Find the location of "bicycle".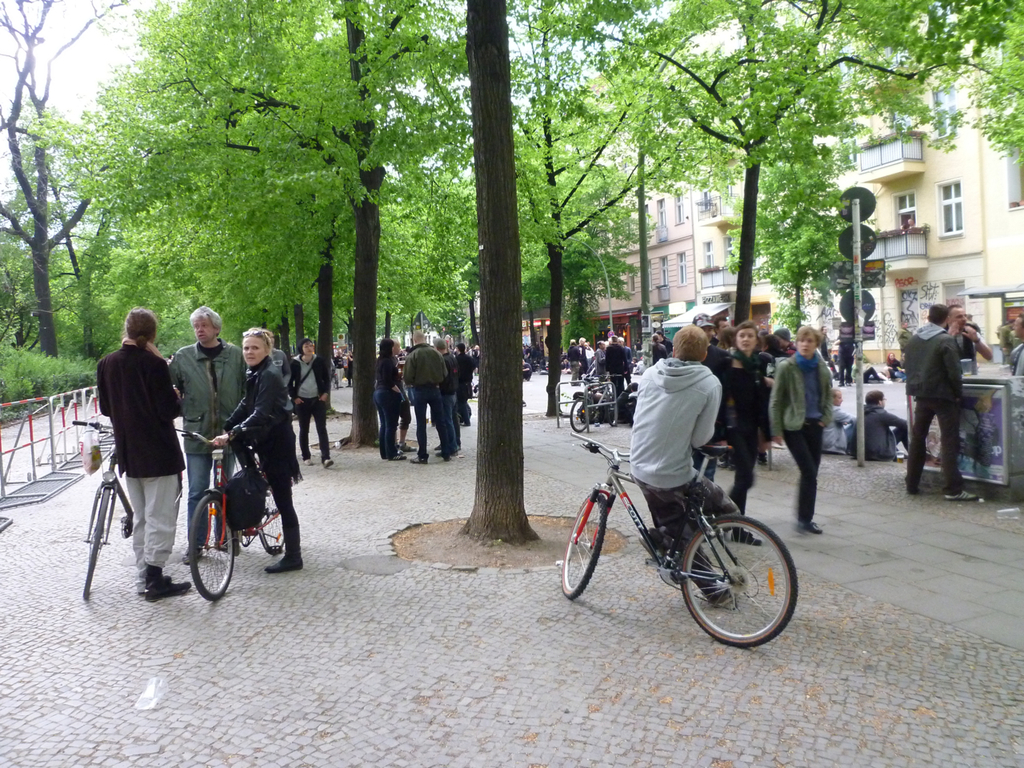
Location: {"x1": 170, "y1": 434, "x2": 282, "y2": 606}.
